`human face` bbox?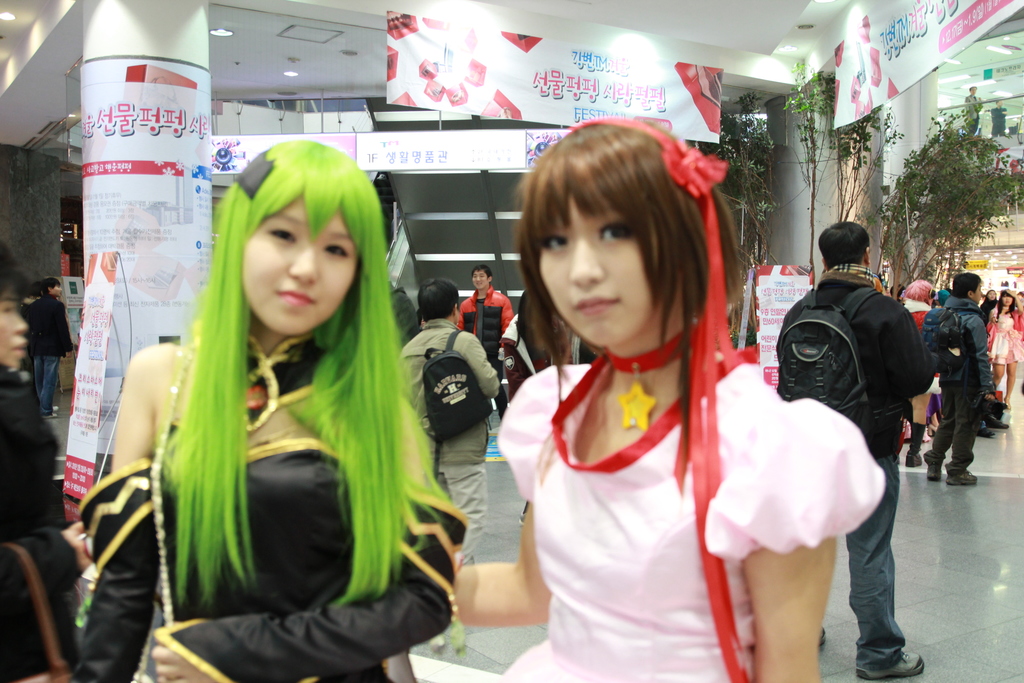
bbox=(470, 267, 489, 290)
